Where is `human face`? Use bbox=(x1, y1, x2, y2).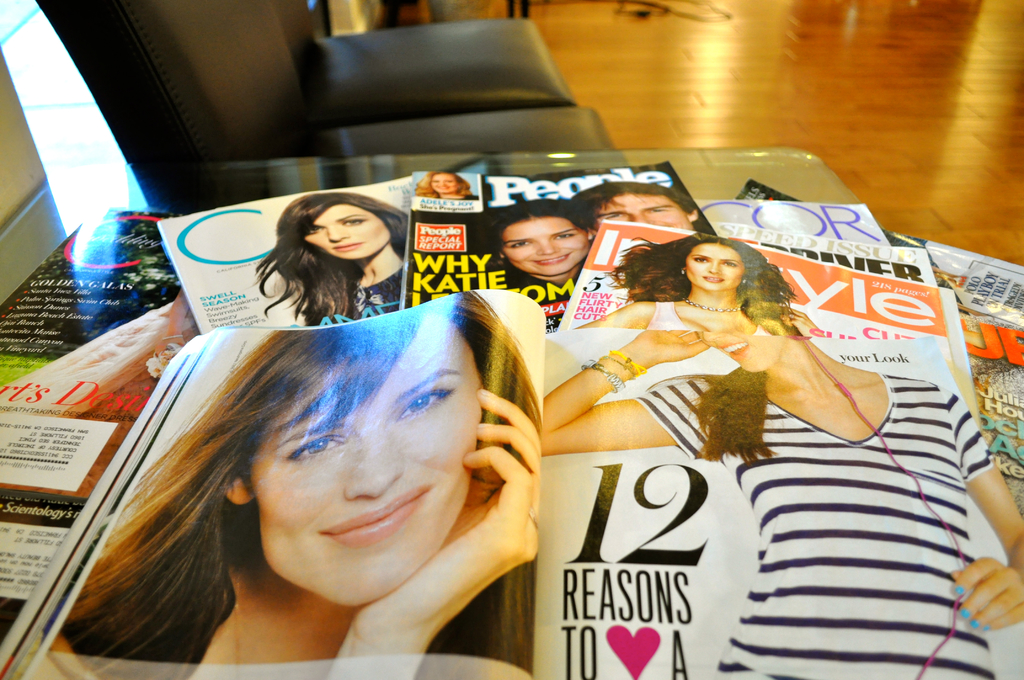
bbox=(684, 245, 746, 294).
